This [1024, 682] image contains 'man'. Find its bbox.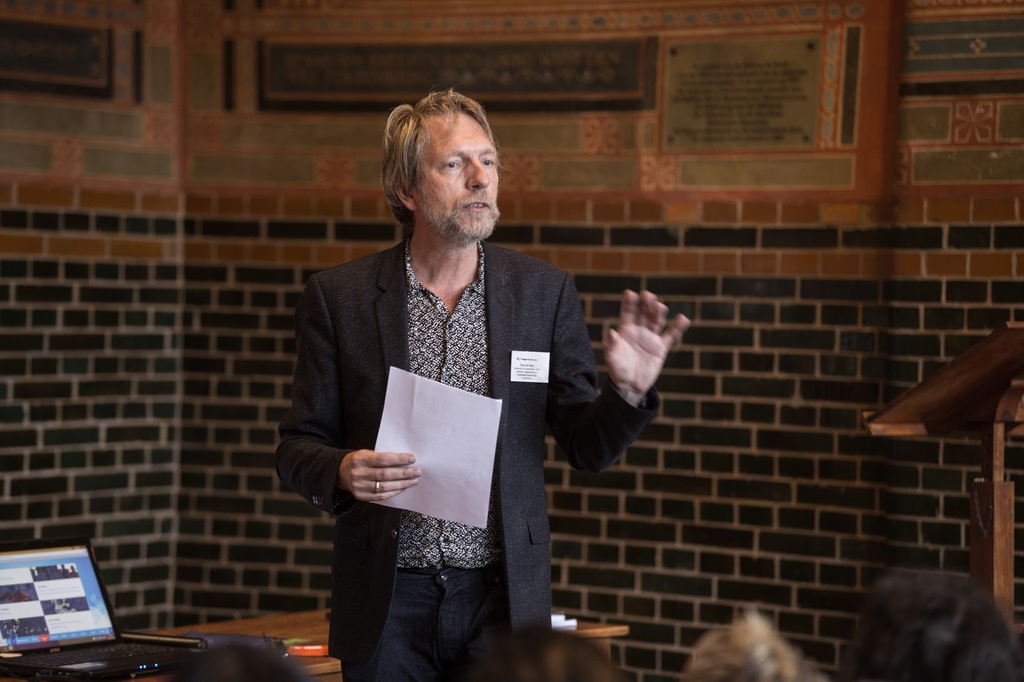
bbox=[277, 91, 692, 681].
